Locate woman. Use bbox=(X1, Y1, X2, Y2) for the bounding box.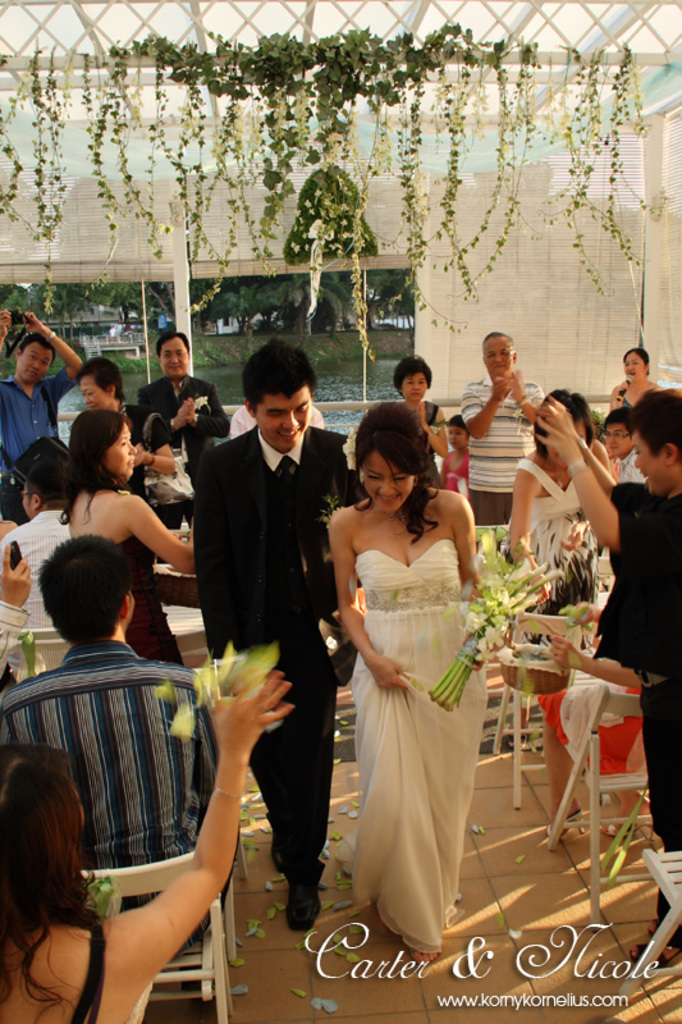
bbox=(73, 353, 175, 494).
